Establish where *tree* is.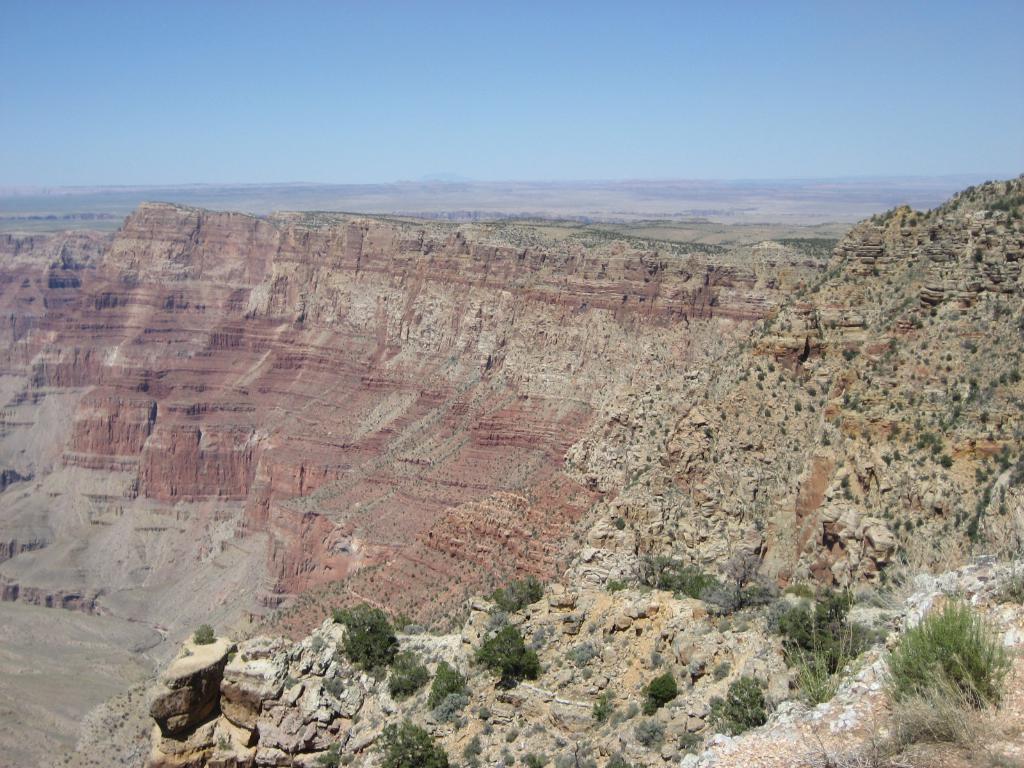
Established at crop(611, 554, 707, 602).
